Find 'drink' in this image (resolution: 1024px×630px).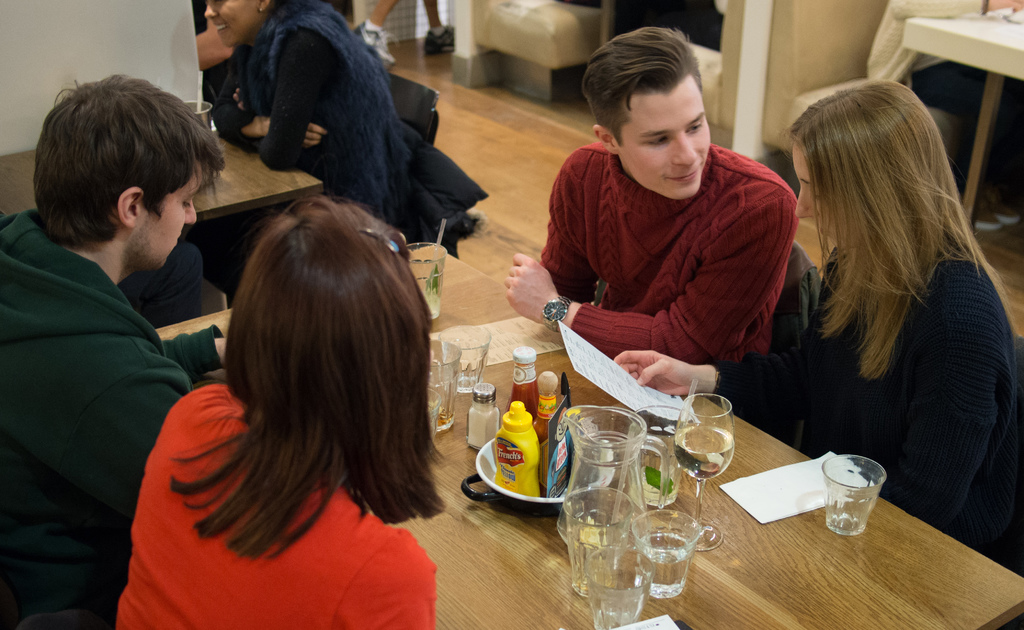
region(412, 238, 454, 319).
